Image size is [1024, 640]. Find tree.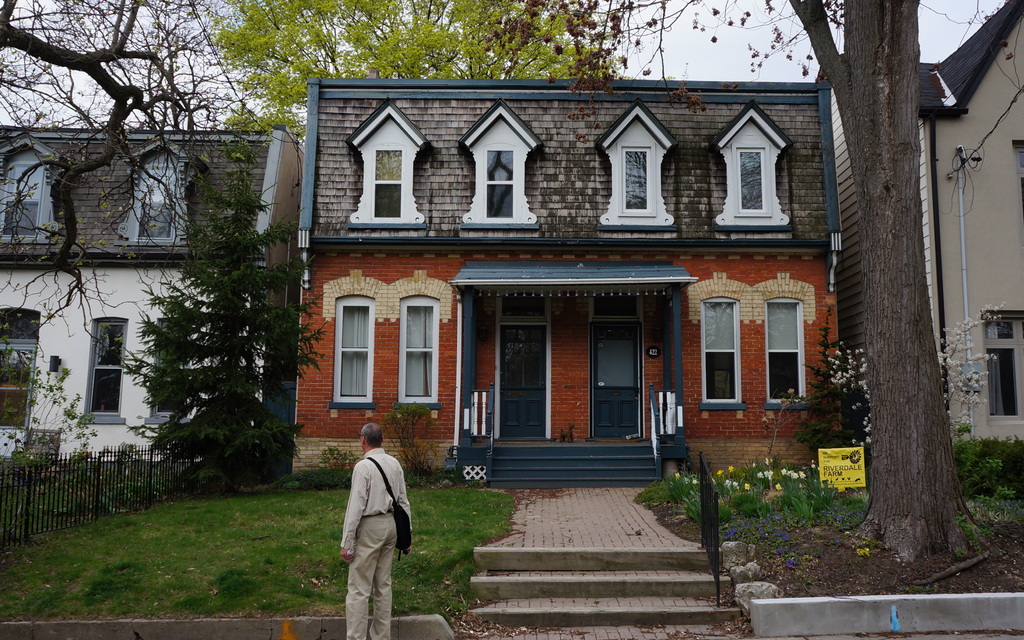
110:137:335:492.
